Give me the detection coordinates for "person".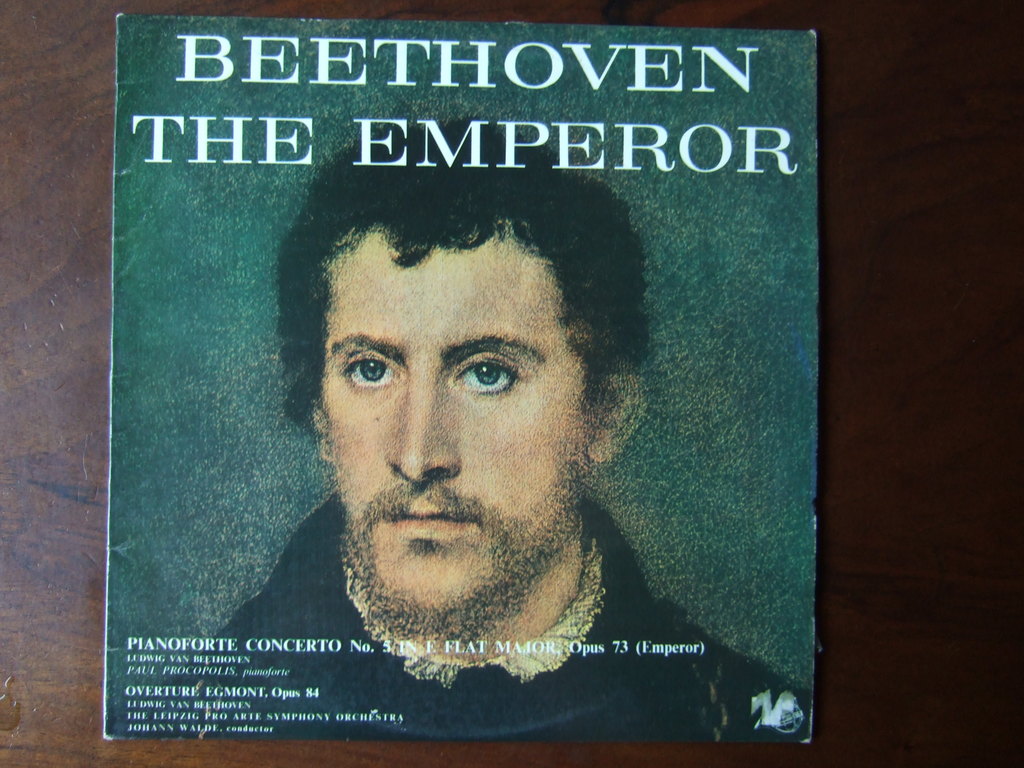
{"left": 113, "top": 115, "right": 810, "bottom": 744}.
